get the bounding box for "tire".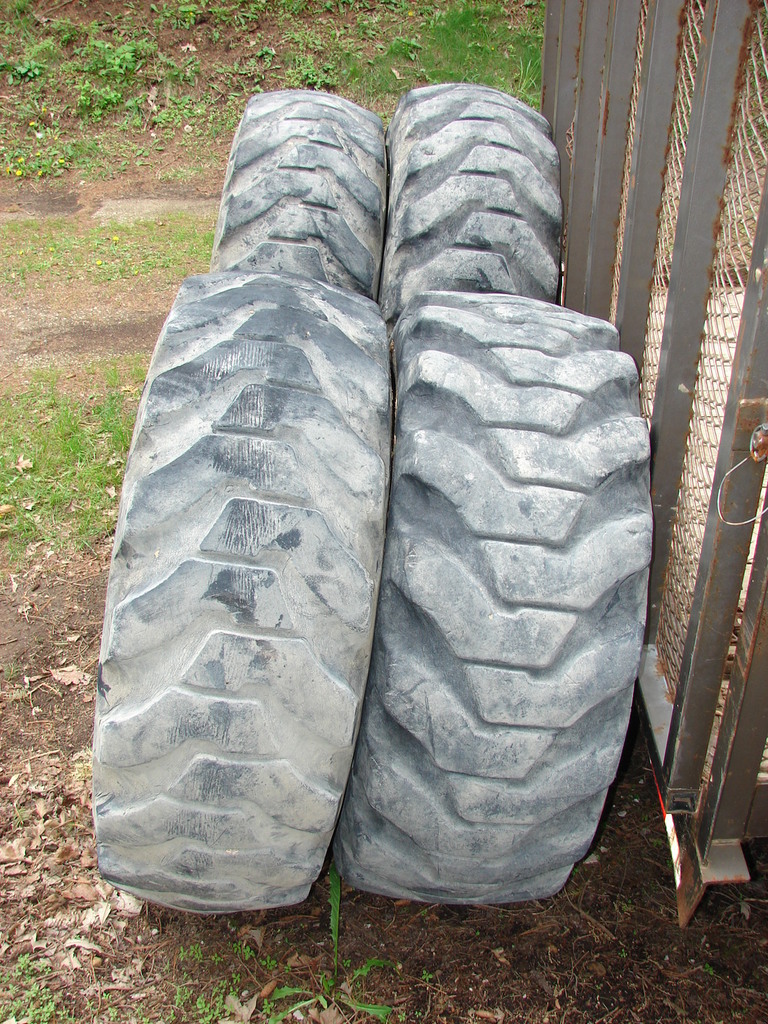
(left=366, top=253, right=666, bottom=909).
